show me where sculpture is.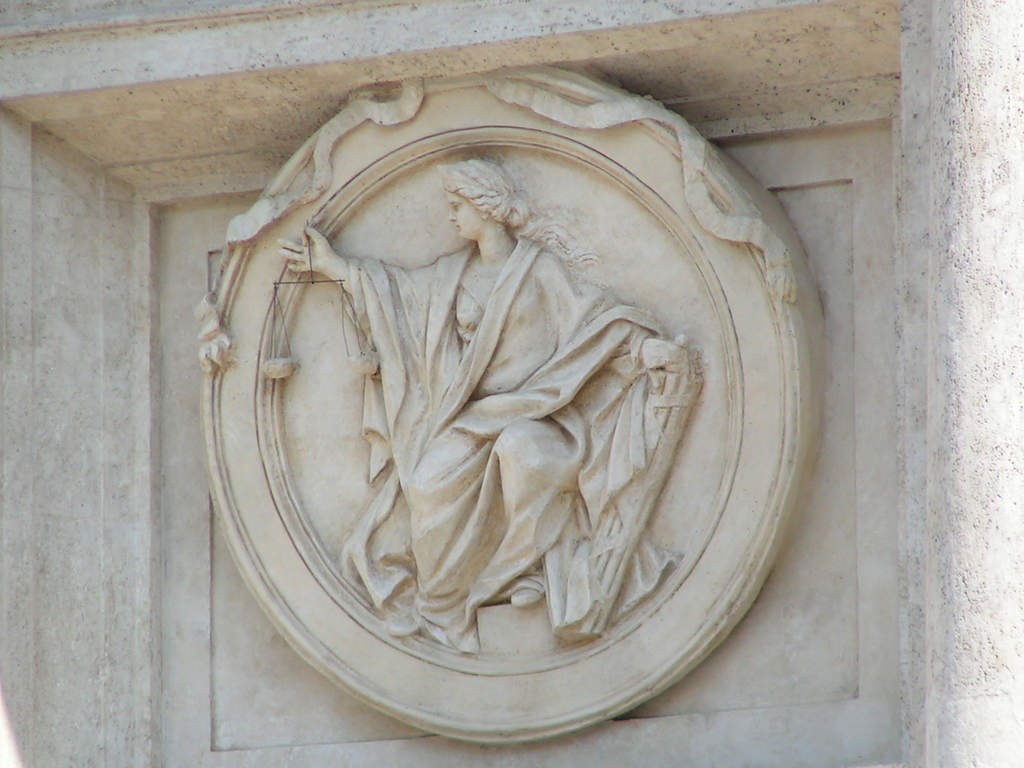
sculpture is at detection(259, 152, 710, 646).
